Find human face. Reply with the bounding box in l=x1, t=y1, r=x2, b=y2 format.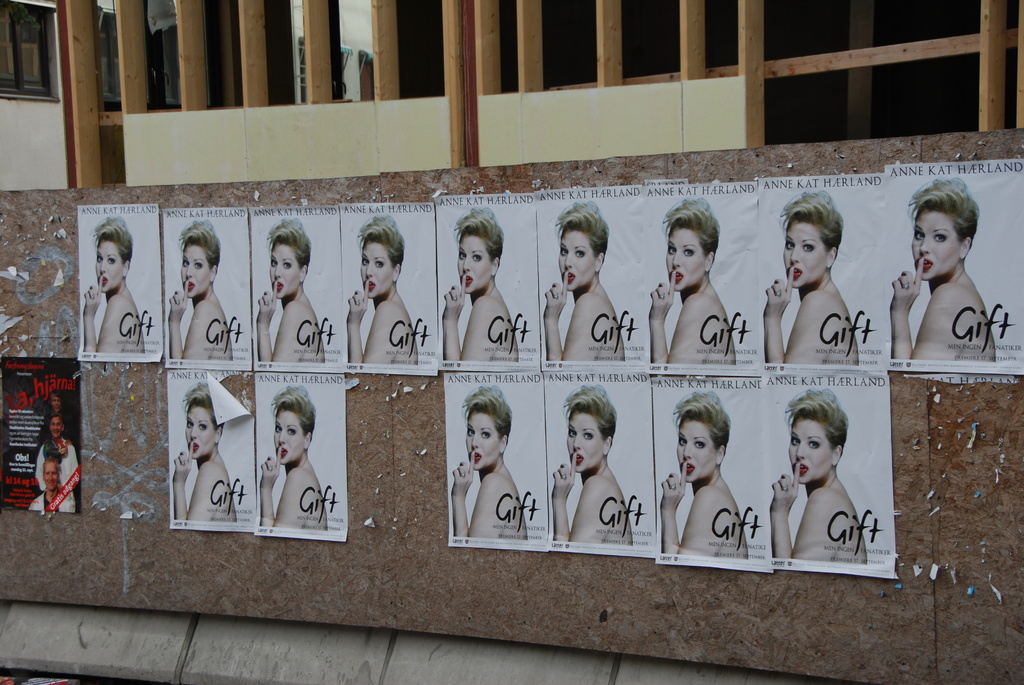
l=184, t=405, r=216, b=461.
